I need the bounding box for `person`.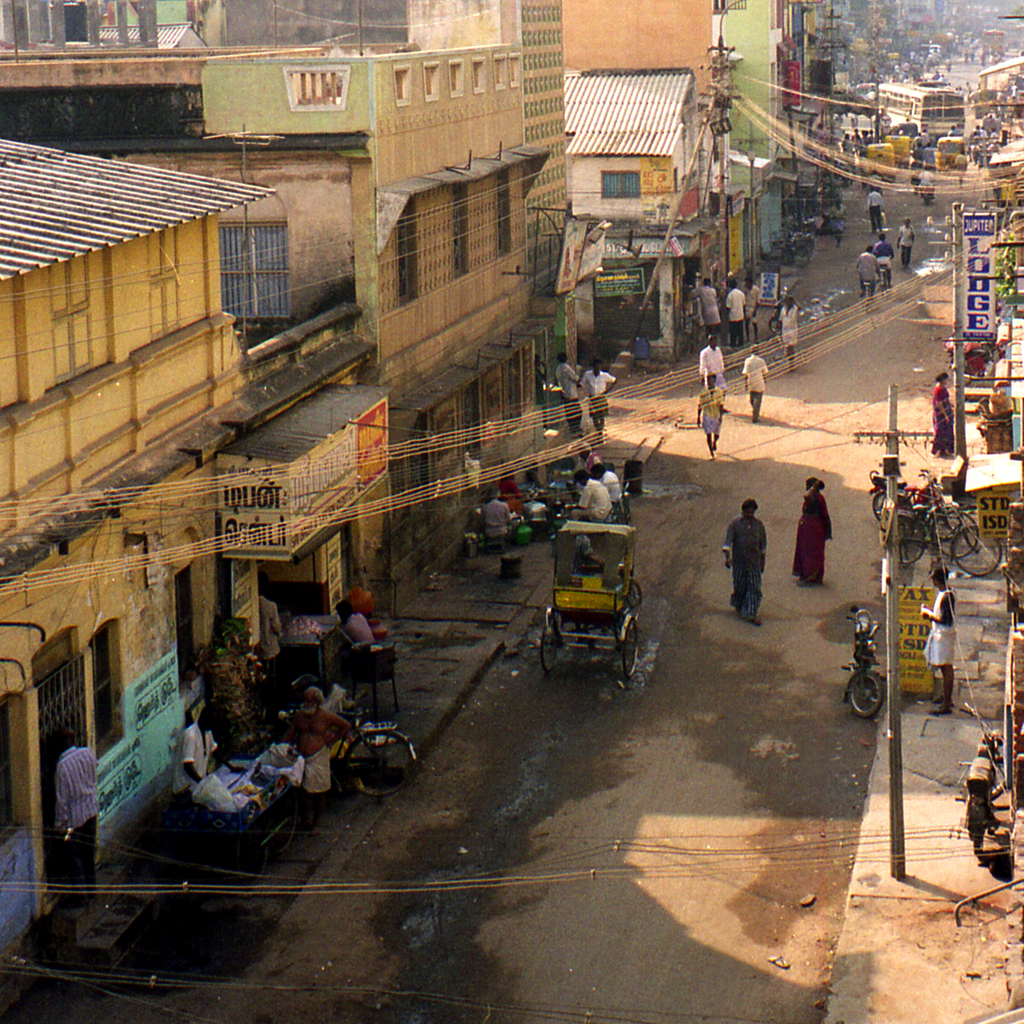
Here it is: region(557, 356, 580, 433).
